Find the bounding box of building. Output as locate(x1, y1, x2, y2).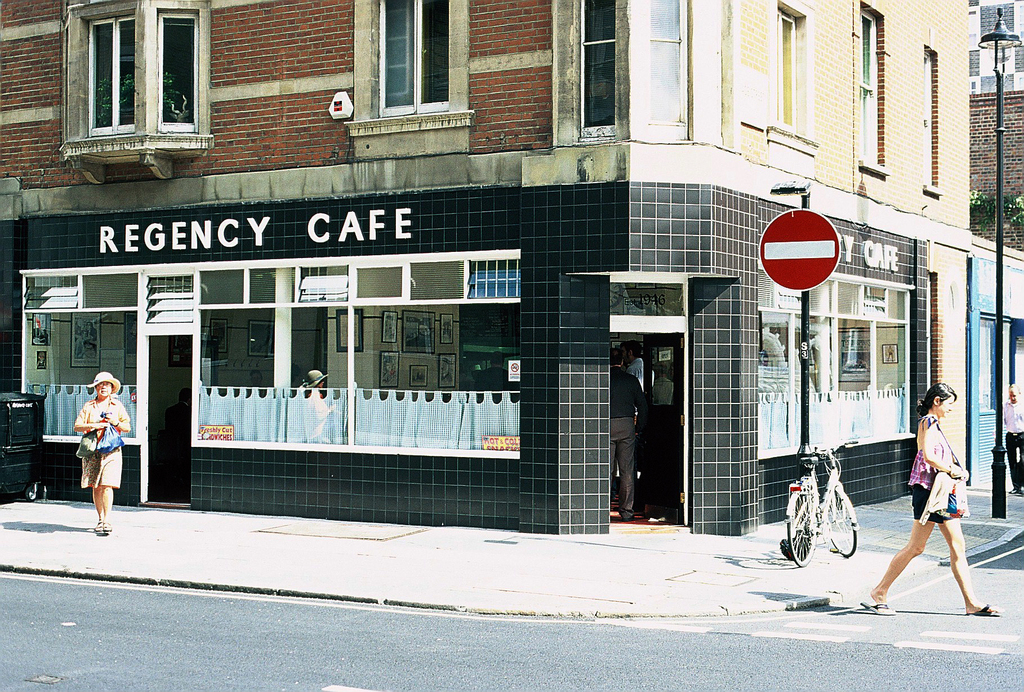
locate(0, 0, 1023, 540).
